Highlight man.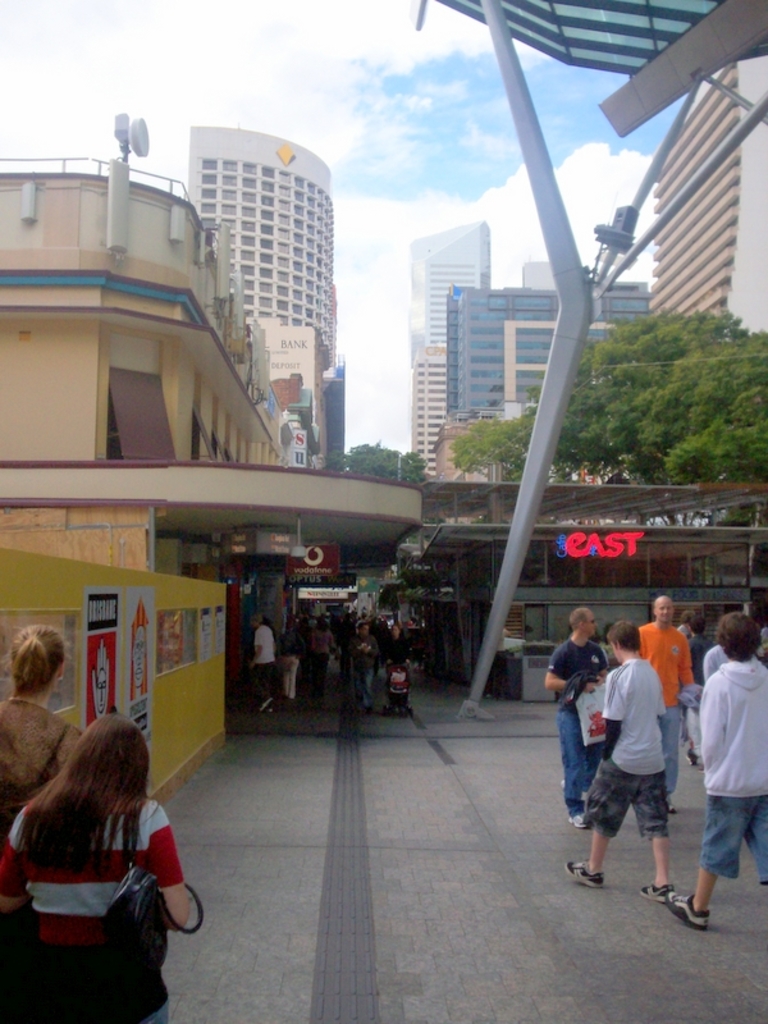
Highlighted region: crop(544, 607, 611, 829).
